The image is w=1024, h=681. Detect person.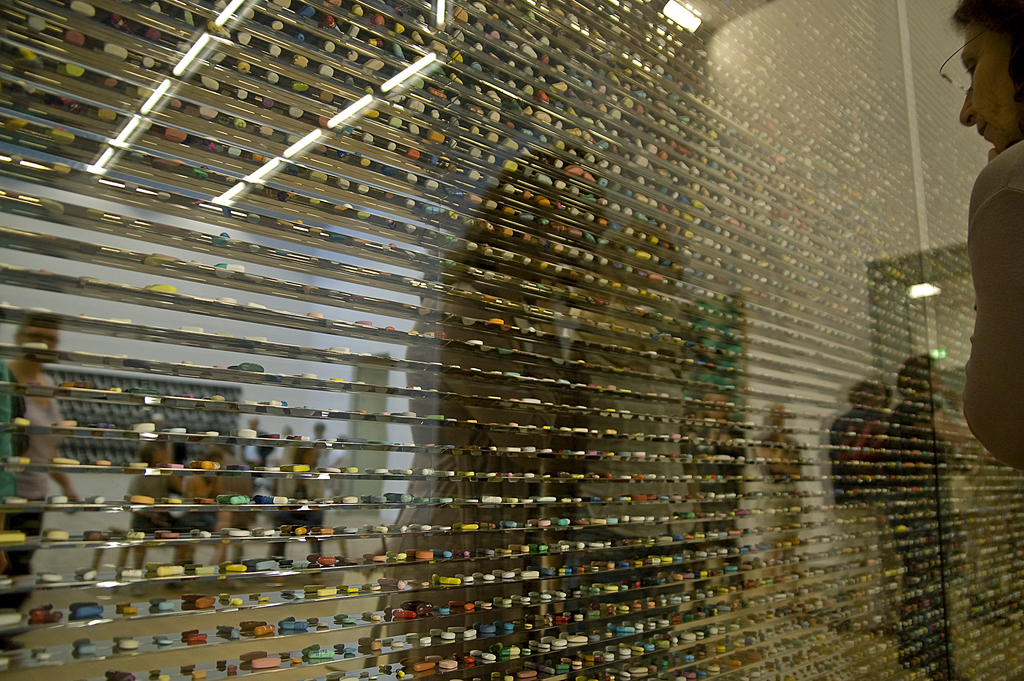
Detection: (x1=266, y1=420, x2=324, y2=560).
